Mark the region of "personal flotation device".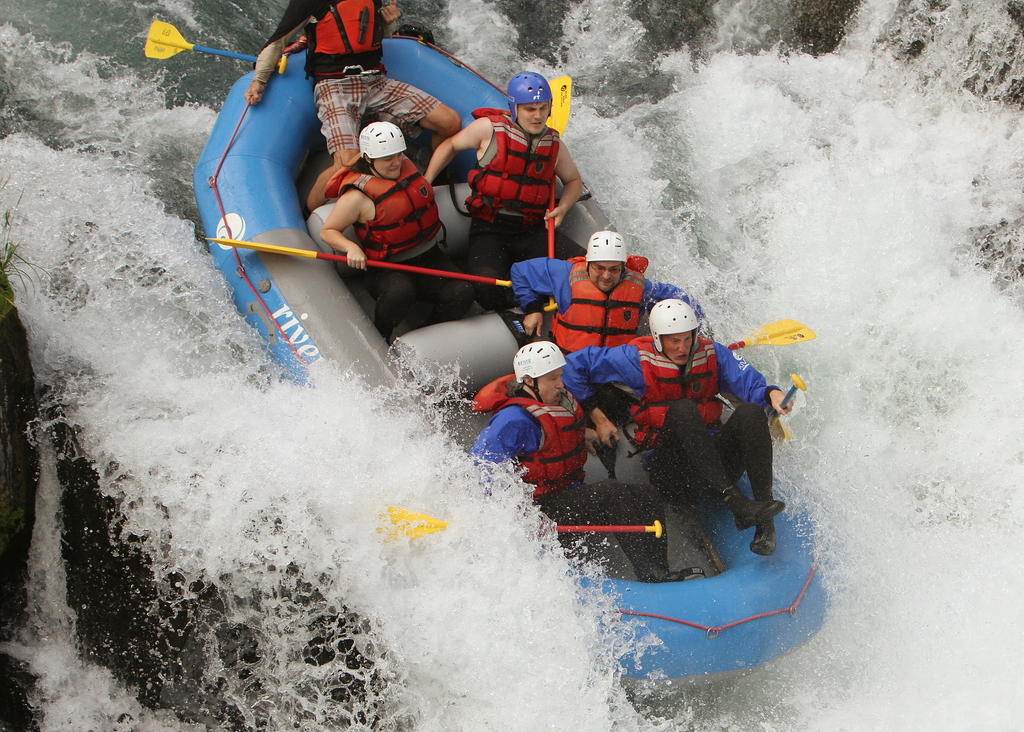
Region: box(305, 0, 394, 81).
